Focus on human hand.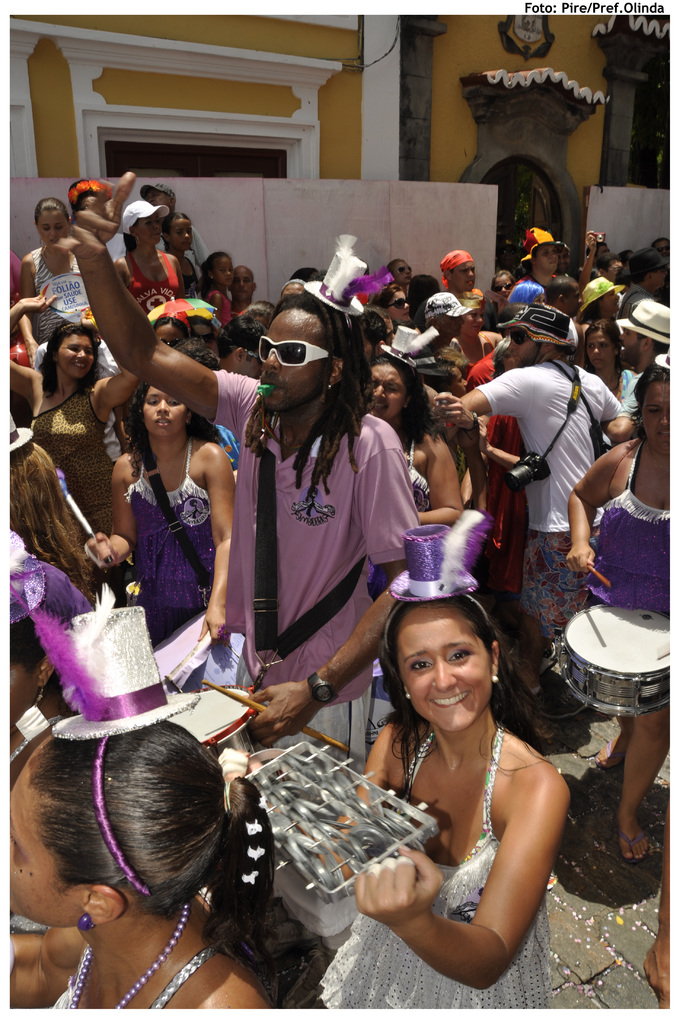
Focused at <bbox>194, 603, 232, 655</bbox>.
